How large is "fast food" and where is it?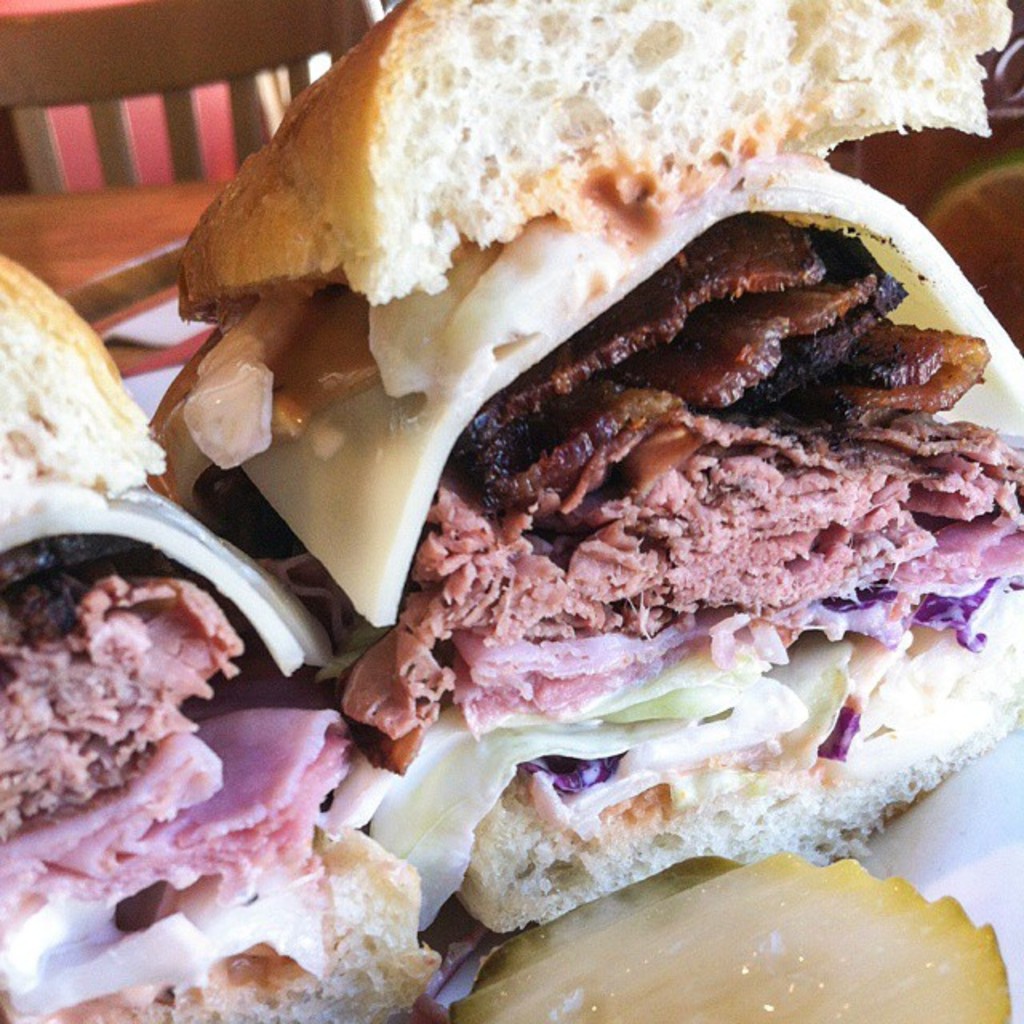
Bounding box: 0/0/1022/1022.
